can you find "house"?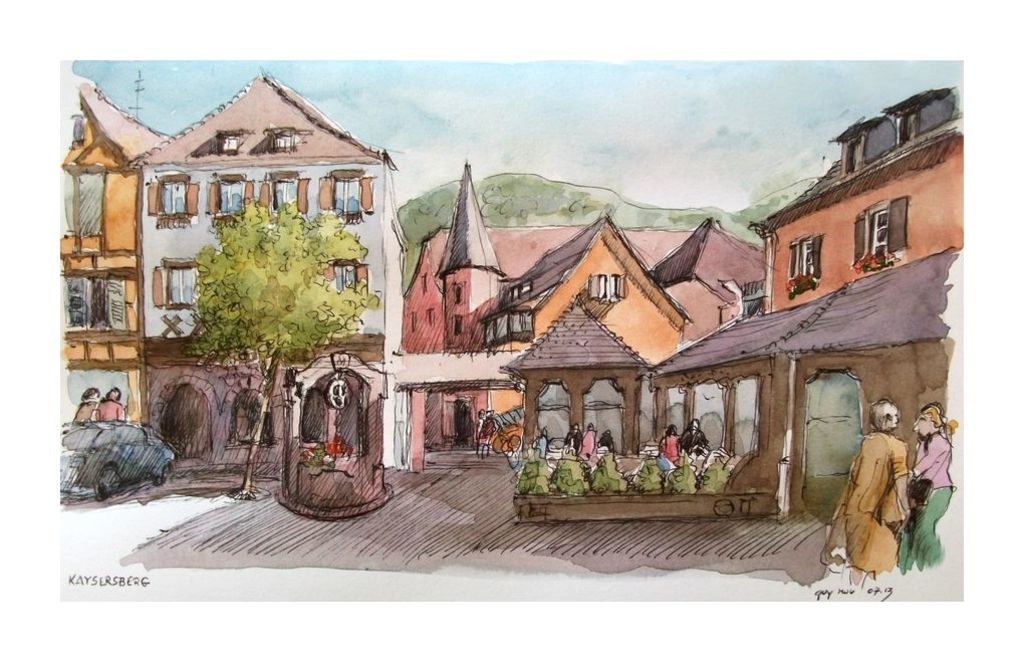
Yes, bounding box: box(503, 79, 965, 532).
